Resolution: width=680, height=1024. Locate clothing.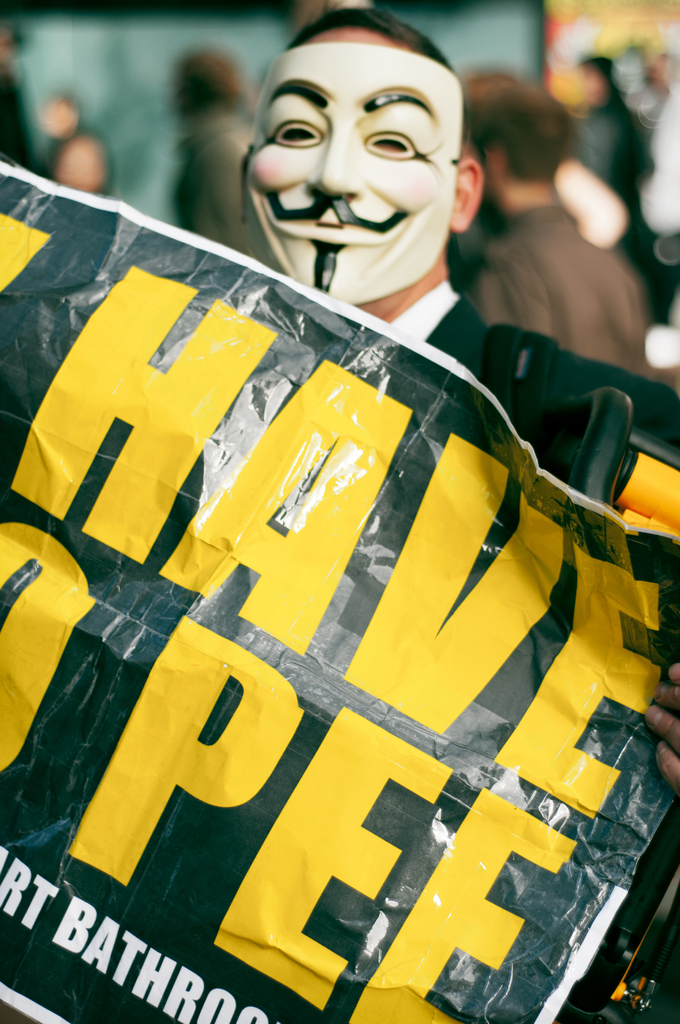
l=383, t=289, r=679, b=505.
